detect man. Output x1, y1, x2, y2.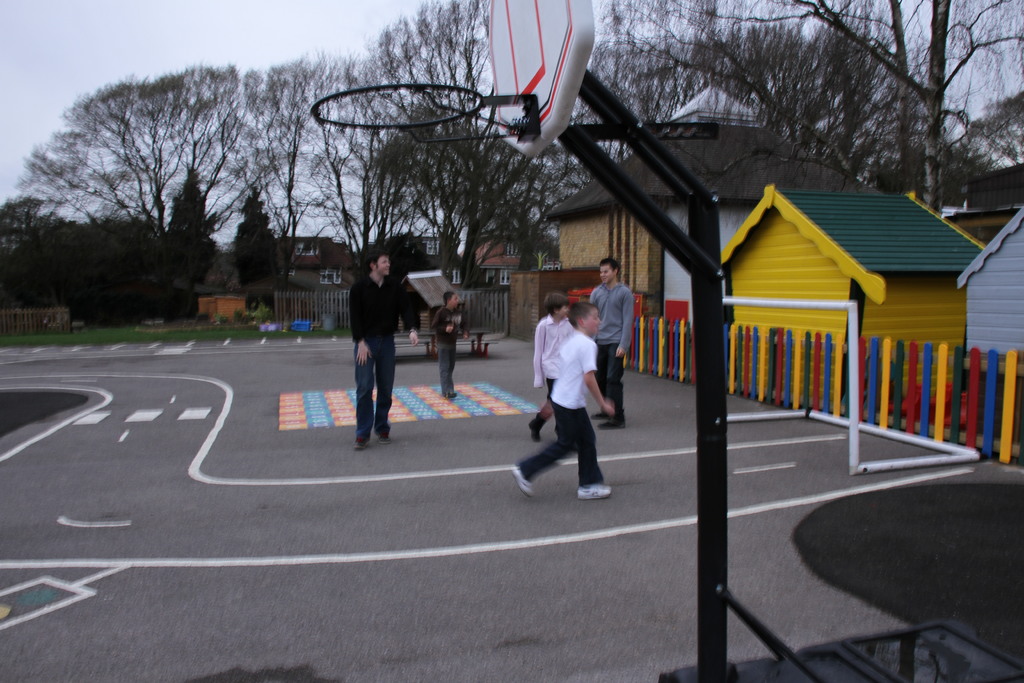
585, 257, 637, 429.
